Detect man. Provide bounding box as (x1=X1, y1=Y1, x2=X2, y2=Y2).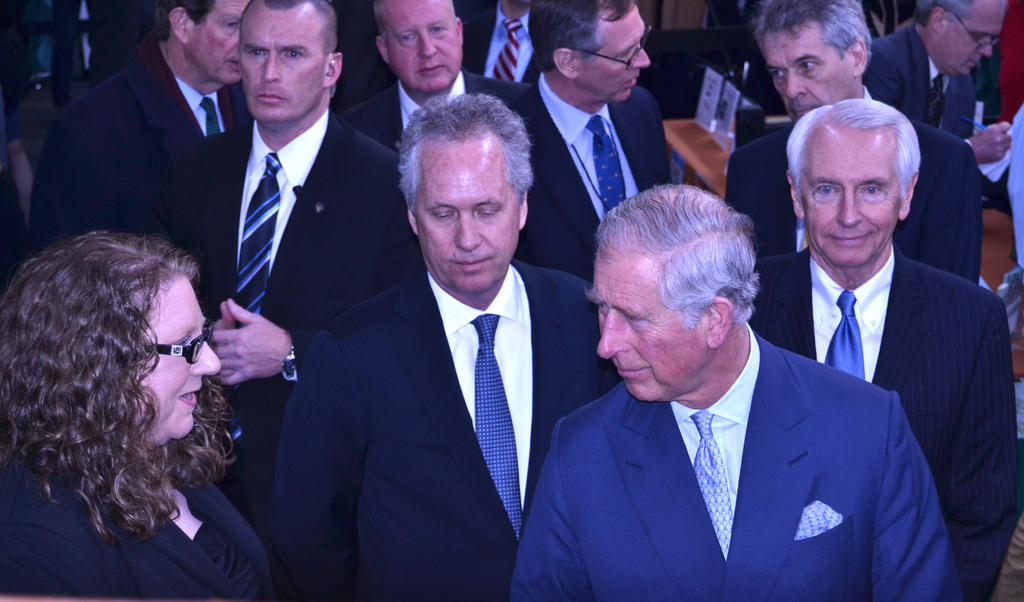
(x1=506, y1=184, x2=967, y2=601).
